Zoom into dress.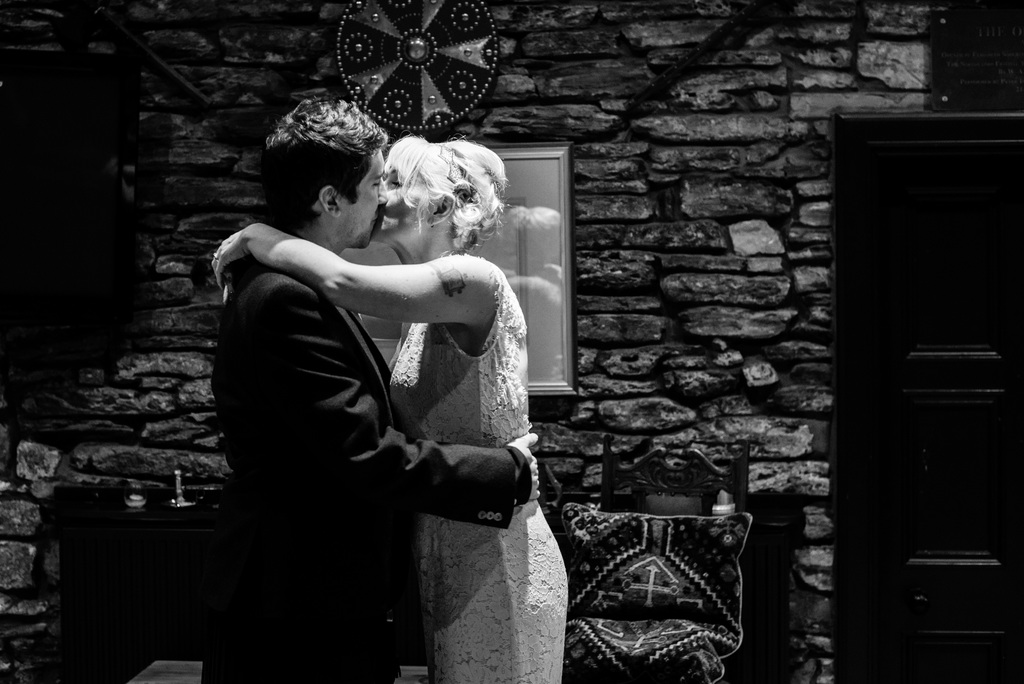
Zoom target: bbox(387, 250, 568, 683).
